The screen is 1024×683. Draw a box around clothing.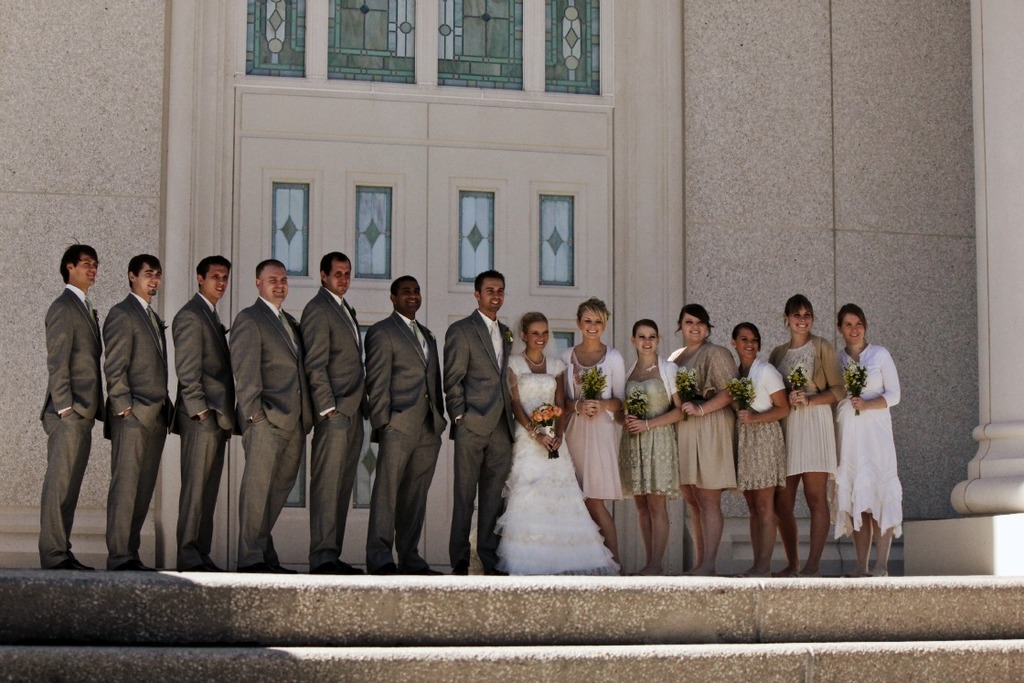
677/336/732/484.
